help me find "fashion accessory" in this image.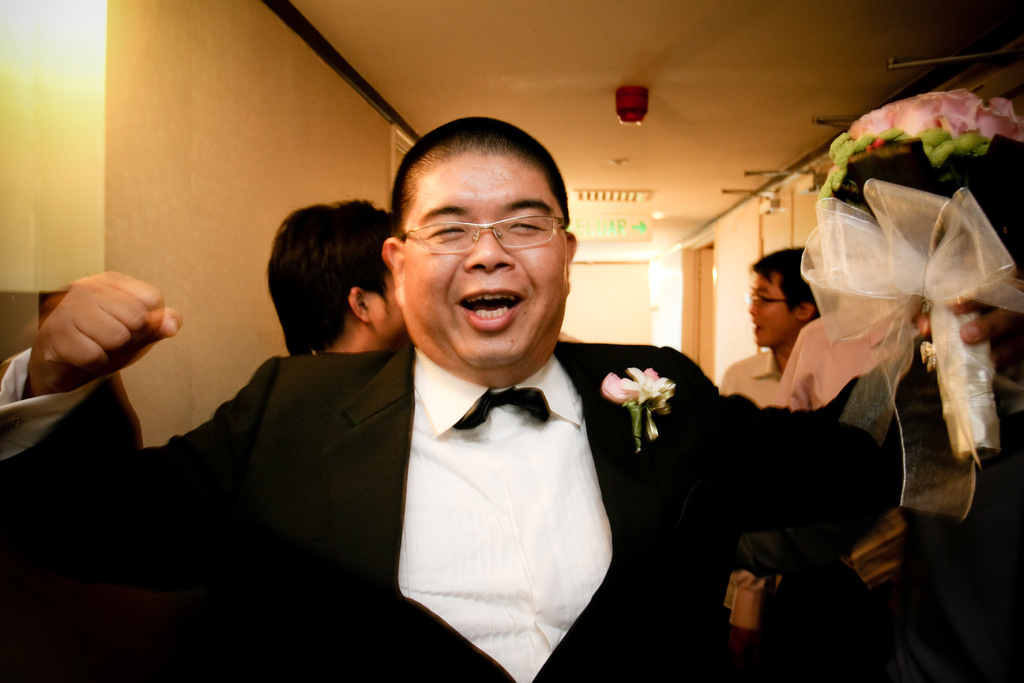
Found it: (left=394, top=205, right=572, bottom=260).
